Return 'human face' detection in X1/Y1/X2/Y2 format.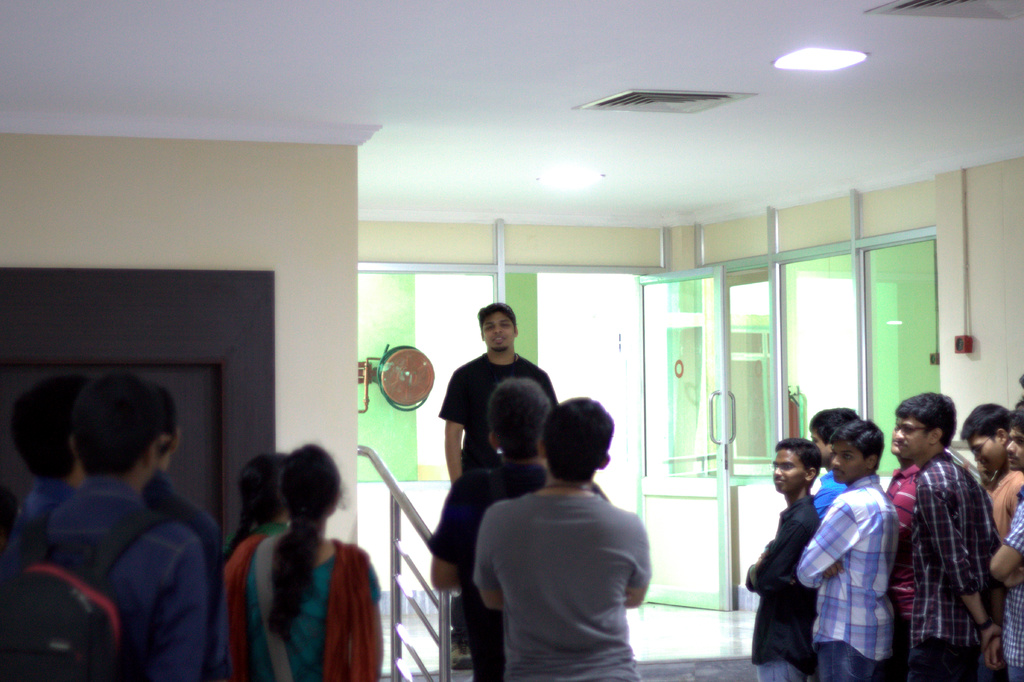
965/428/1004/473.
